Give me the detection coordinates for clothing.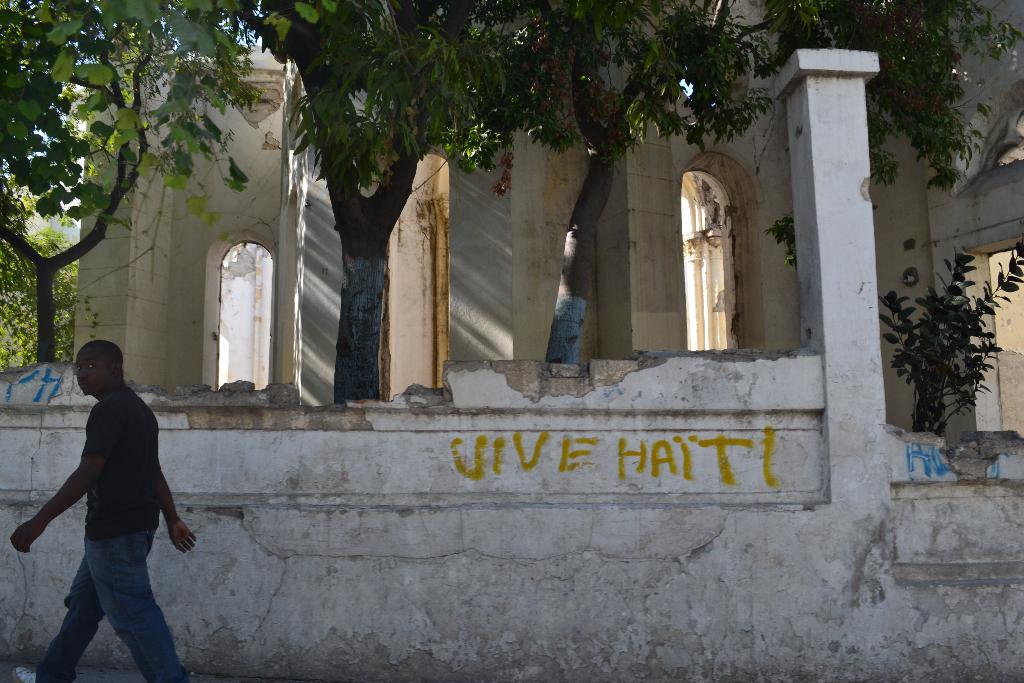
x1=40 y1=334 x2=195 y2=651.
